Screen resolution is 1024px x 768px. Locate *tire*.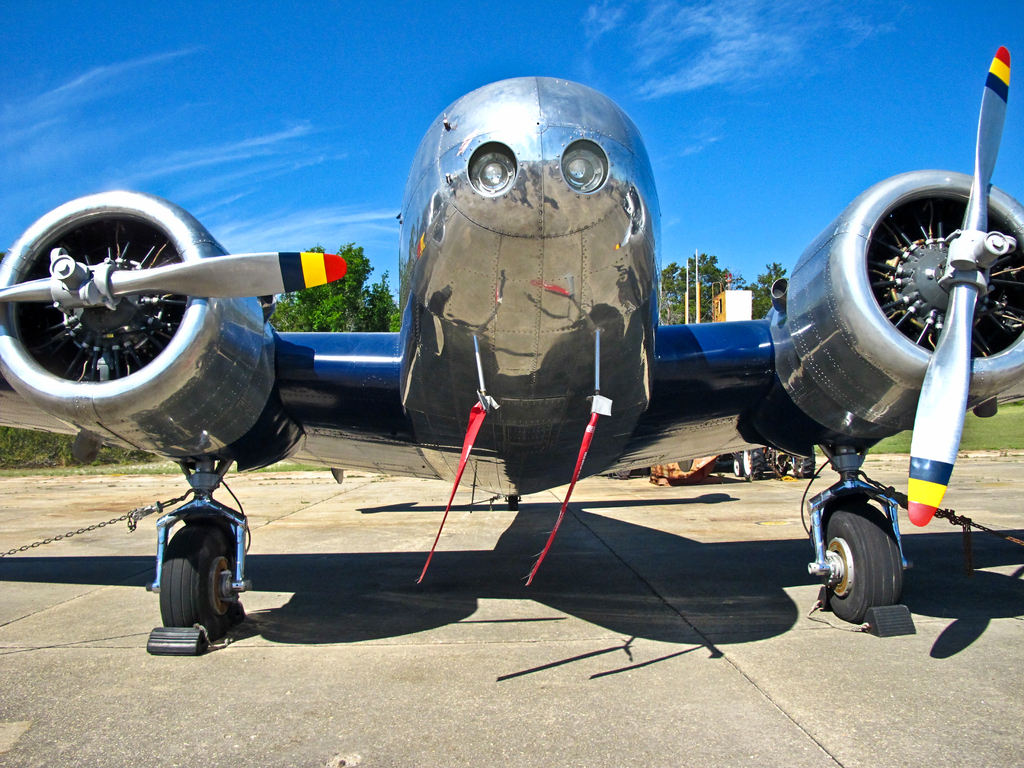
box(732, 449, 742, 477).
